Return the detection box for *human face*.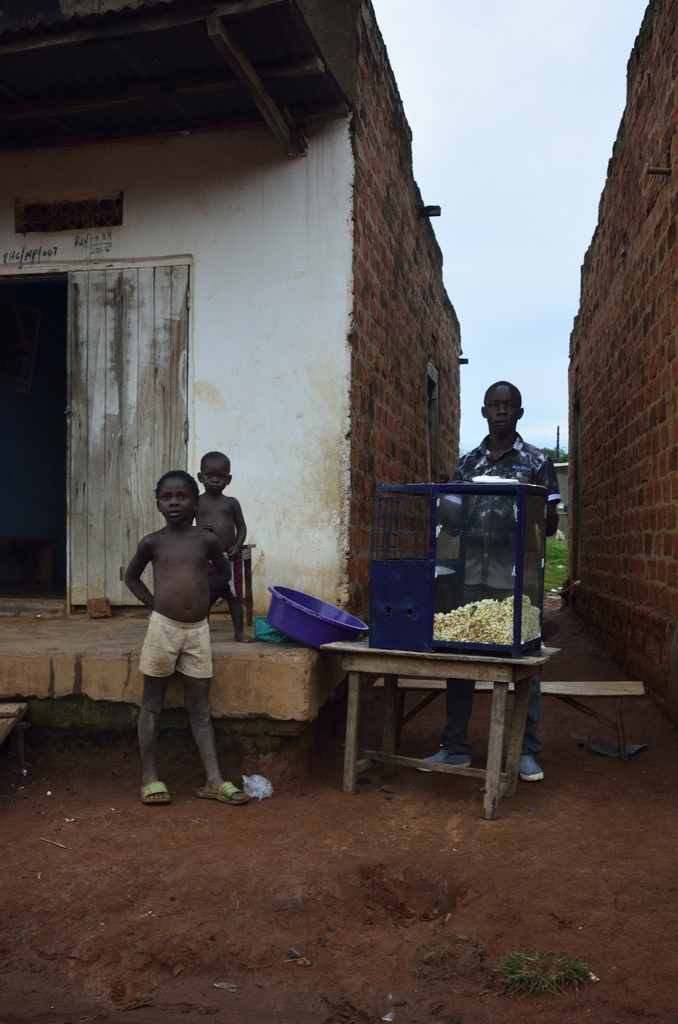
[486,383,517,436].
